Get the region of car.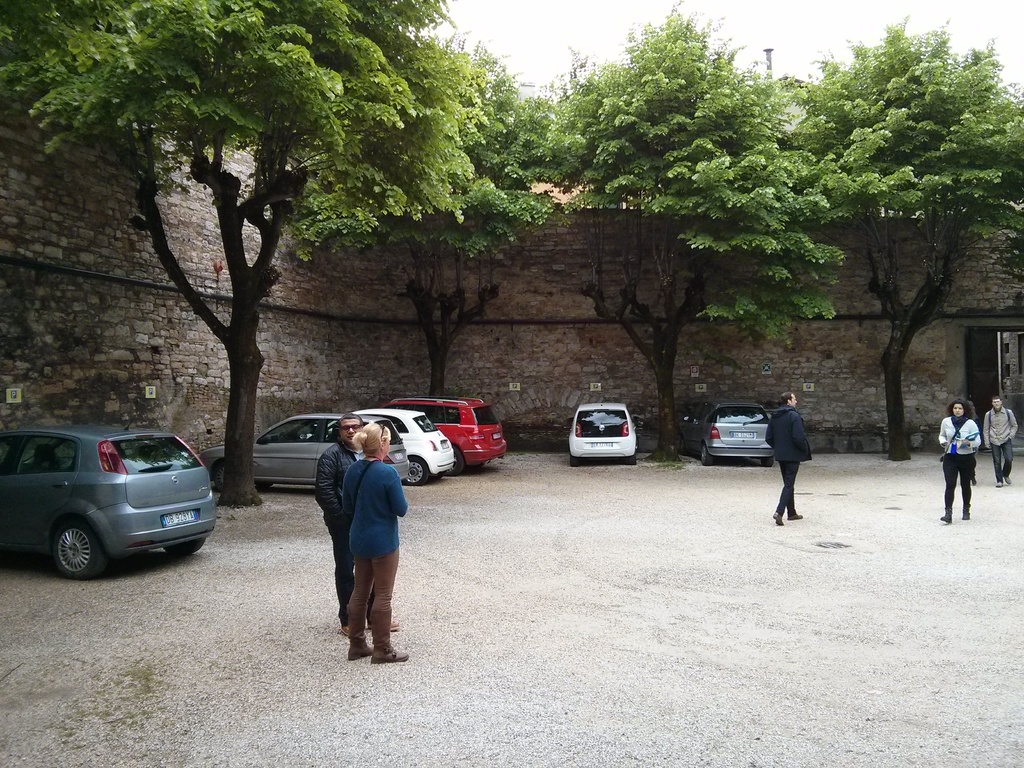
select_region(394, 395, 507, 470).
